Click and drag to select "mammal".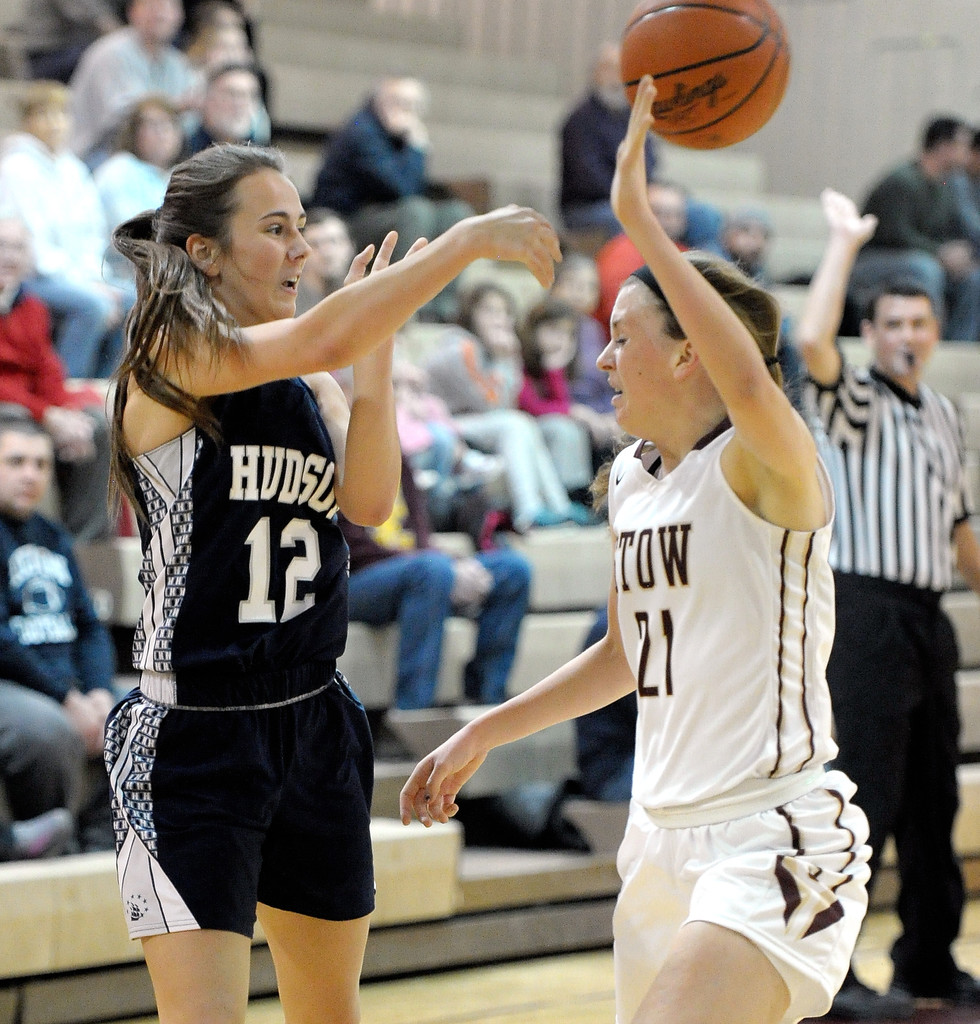
Selection: (291, 205, 360, 323).
